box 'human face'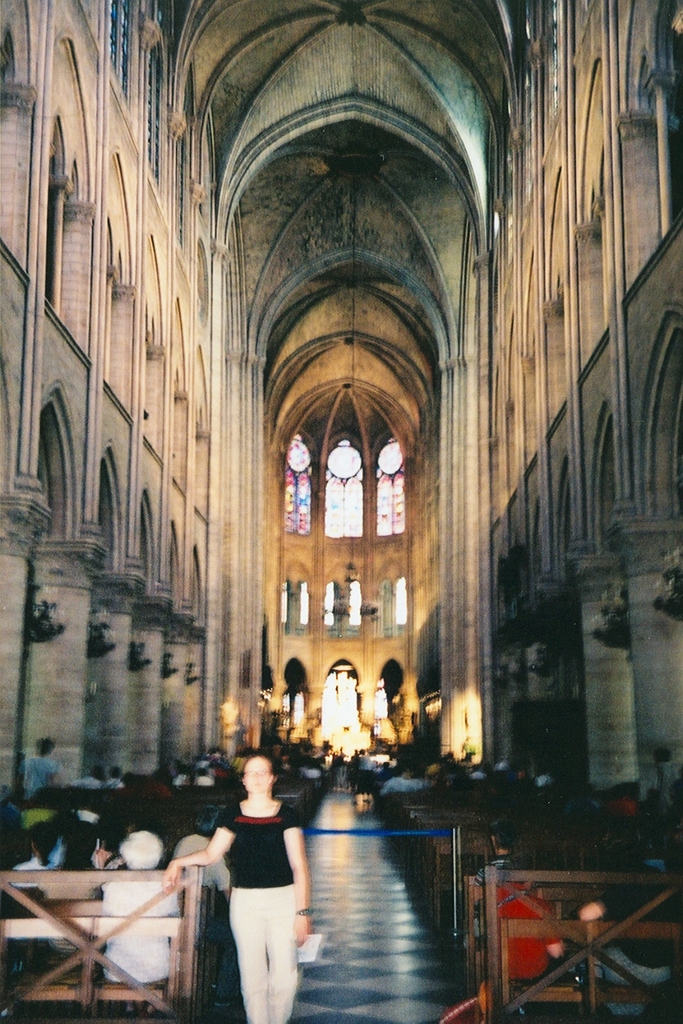
select_region(242, 765, 273, 799)
